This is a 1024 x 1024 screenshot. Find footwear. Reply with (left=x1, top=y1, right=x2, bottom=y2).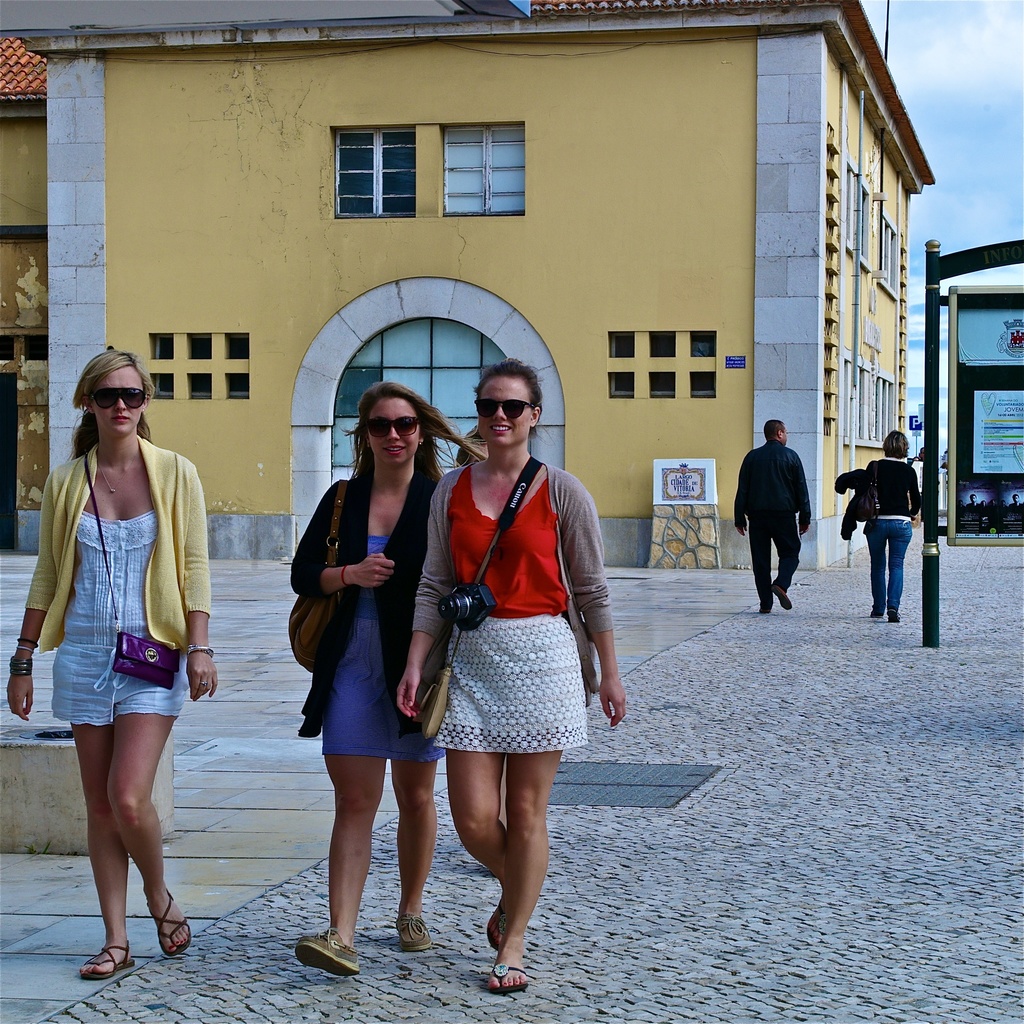
(left=774, top=586, right=794, bottom=612).
